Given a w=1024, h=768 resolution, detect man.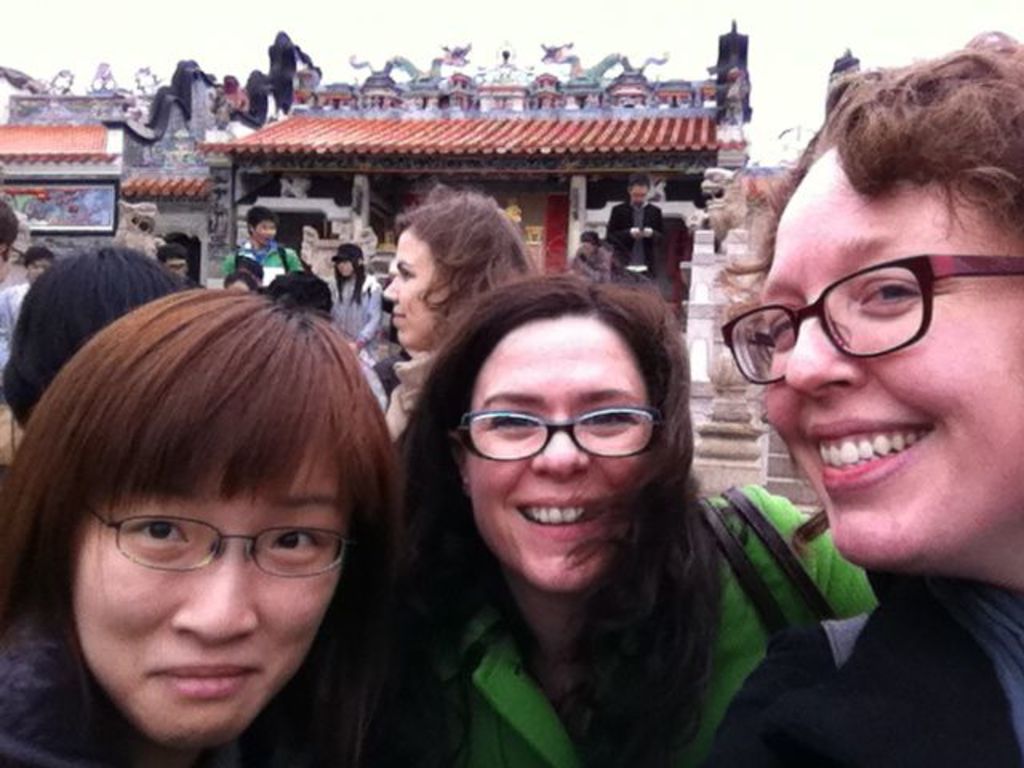
115/238/210/294.
